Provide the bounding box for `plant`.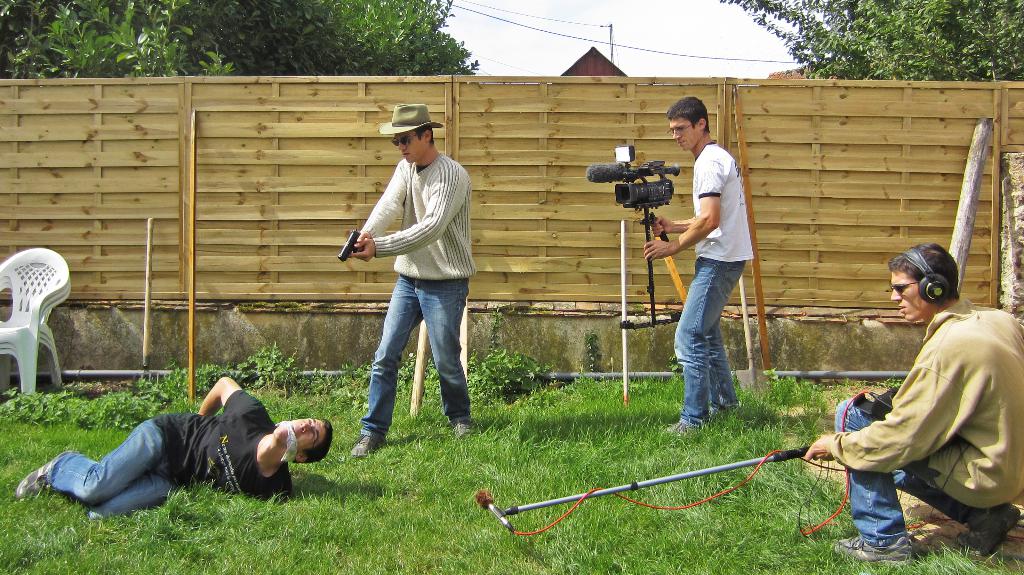
(235, 299, 273, 315).
